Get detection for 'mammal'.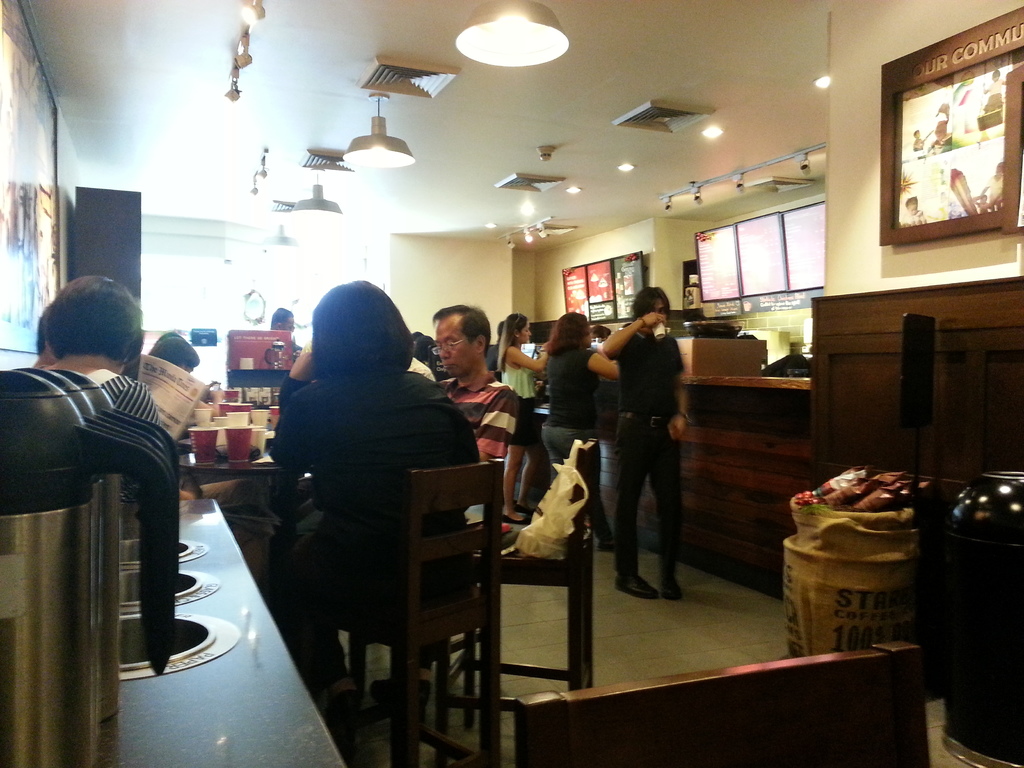
Detection: x1=428 y1=302 x2=521 y2=463.
